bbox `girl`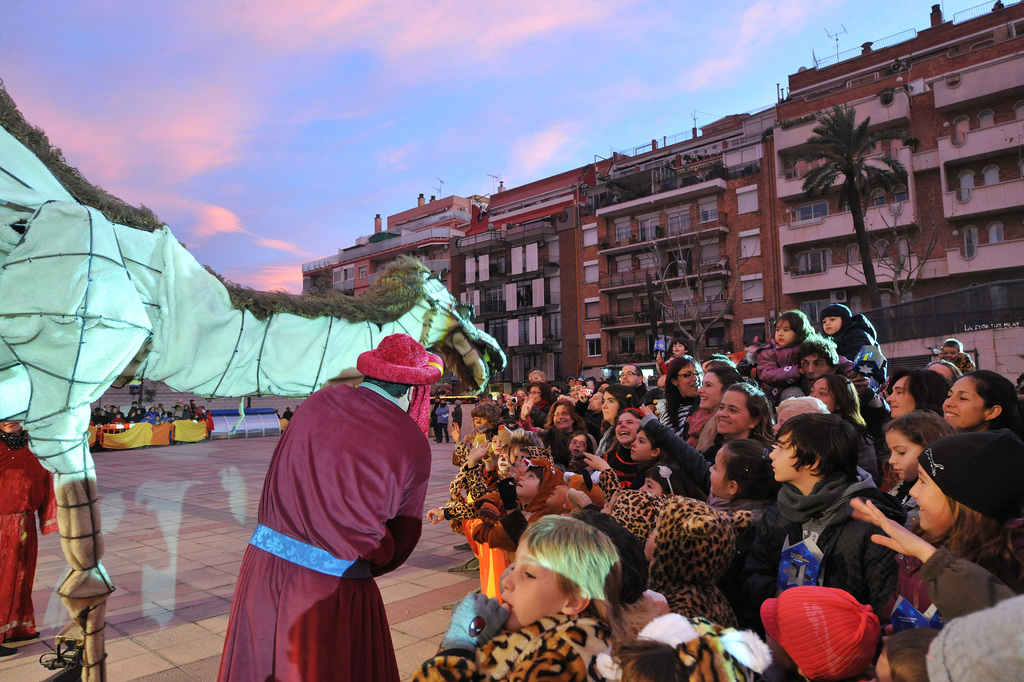
754:306:852:389
